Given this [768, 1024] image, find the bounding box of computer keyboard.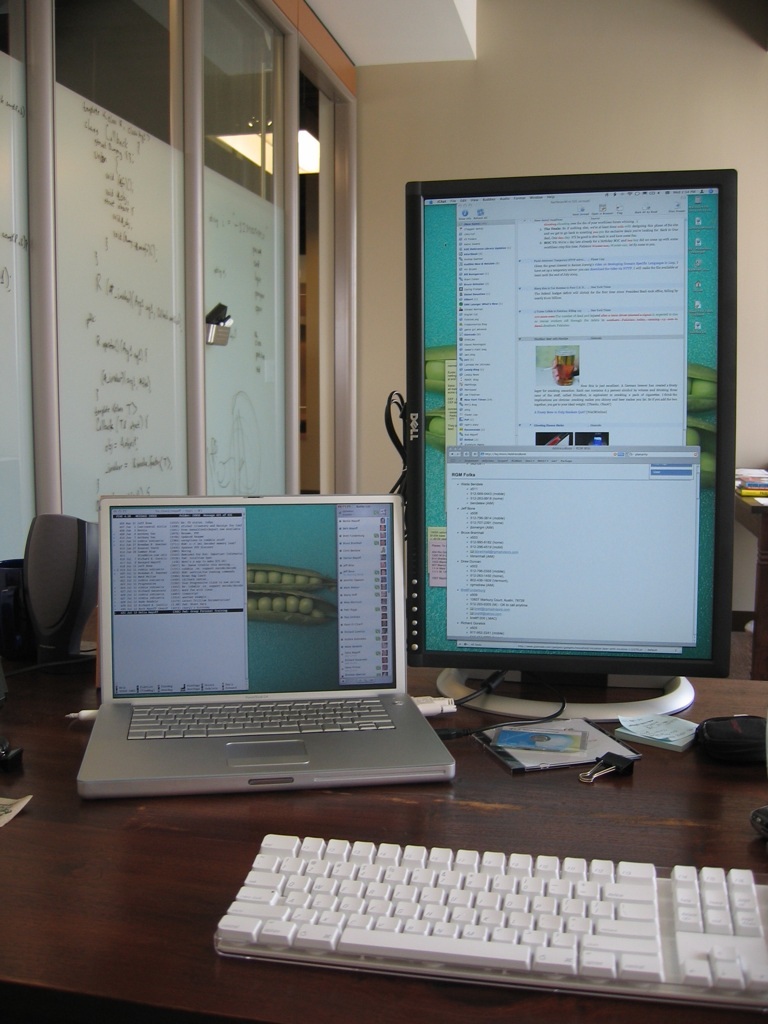
(211,830,767,1010).
